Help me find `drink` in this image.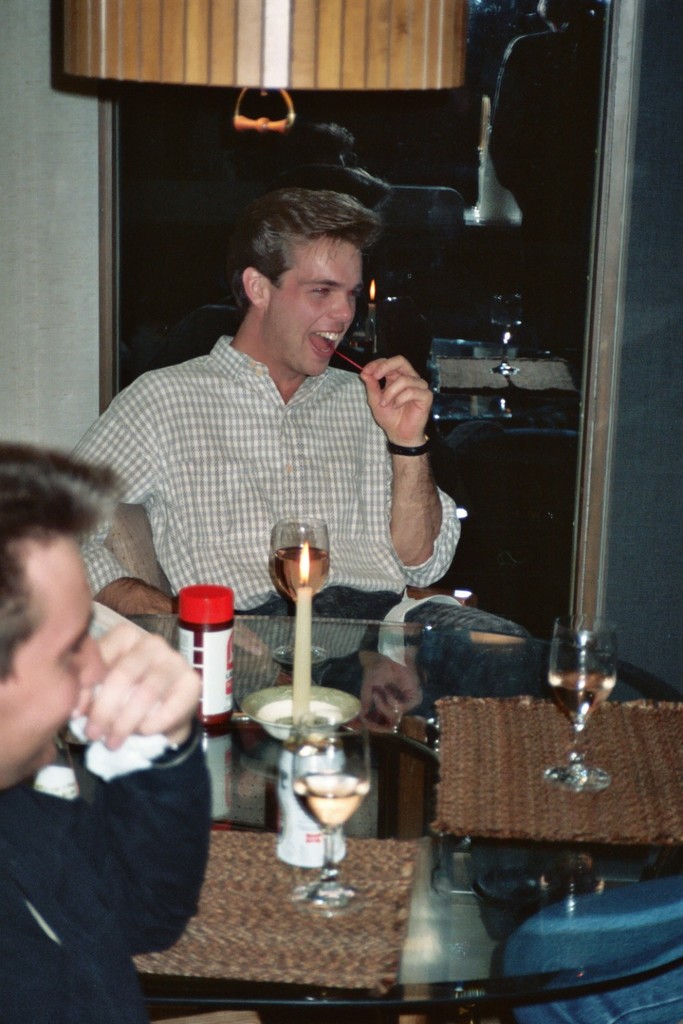
Found it: 280, 730, 376, 887.
